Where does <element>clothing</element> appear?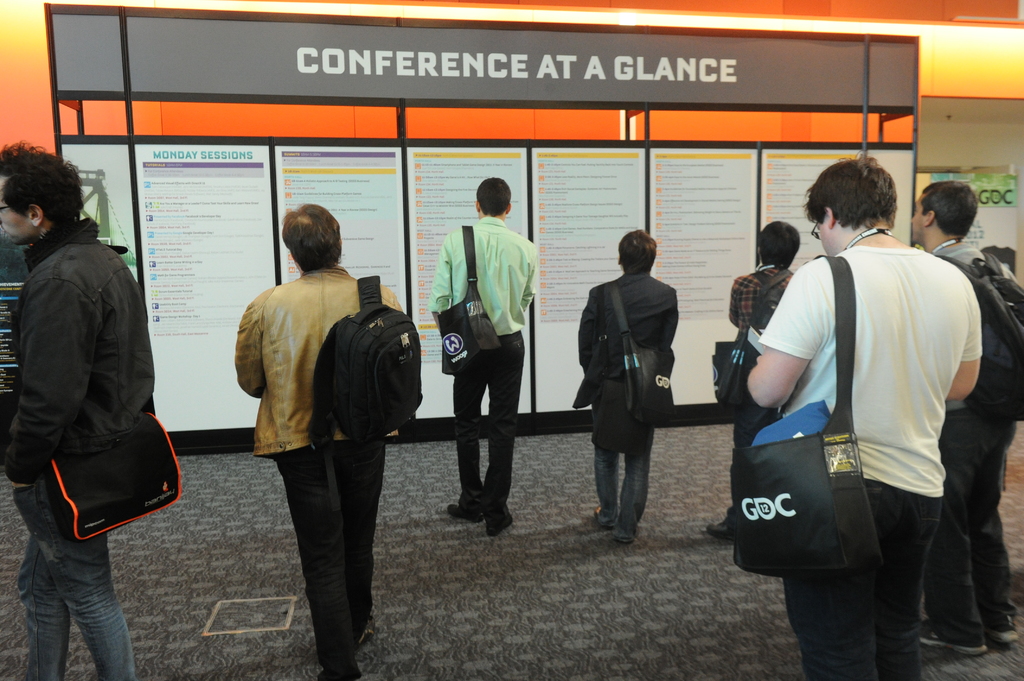
Appears at 744/205/1002/626.
